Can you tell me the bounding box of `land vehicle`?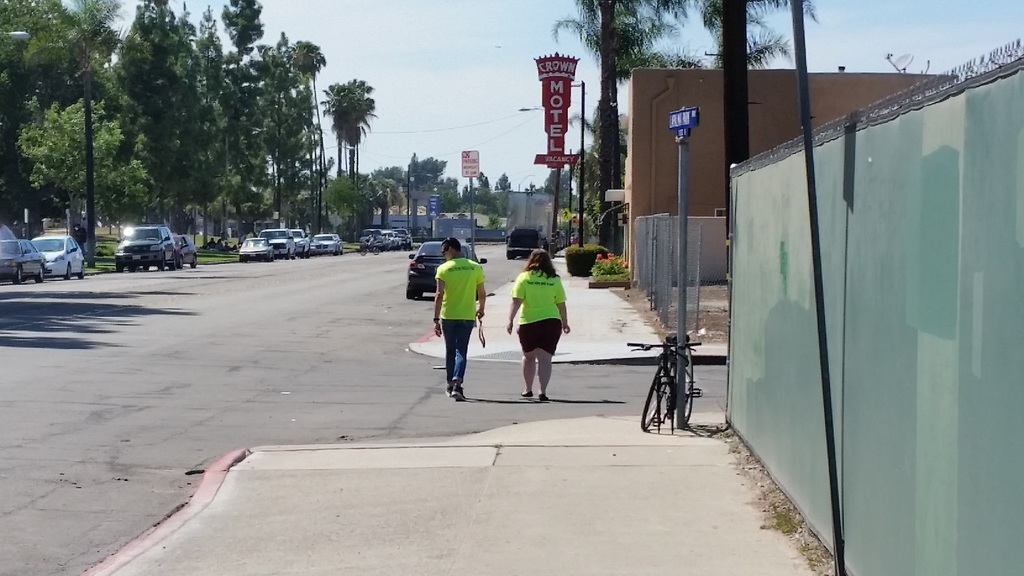
(0,235,46,285).
